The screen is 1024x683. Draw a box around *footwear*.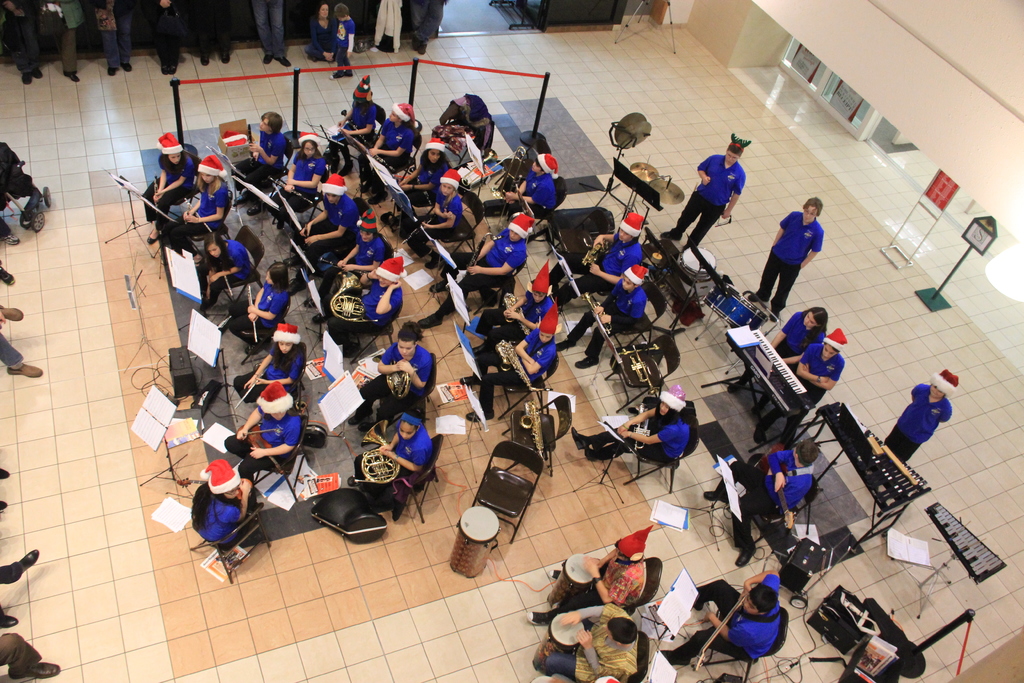
detection(347, 413, 368, 428).
